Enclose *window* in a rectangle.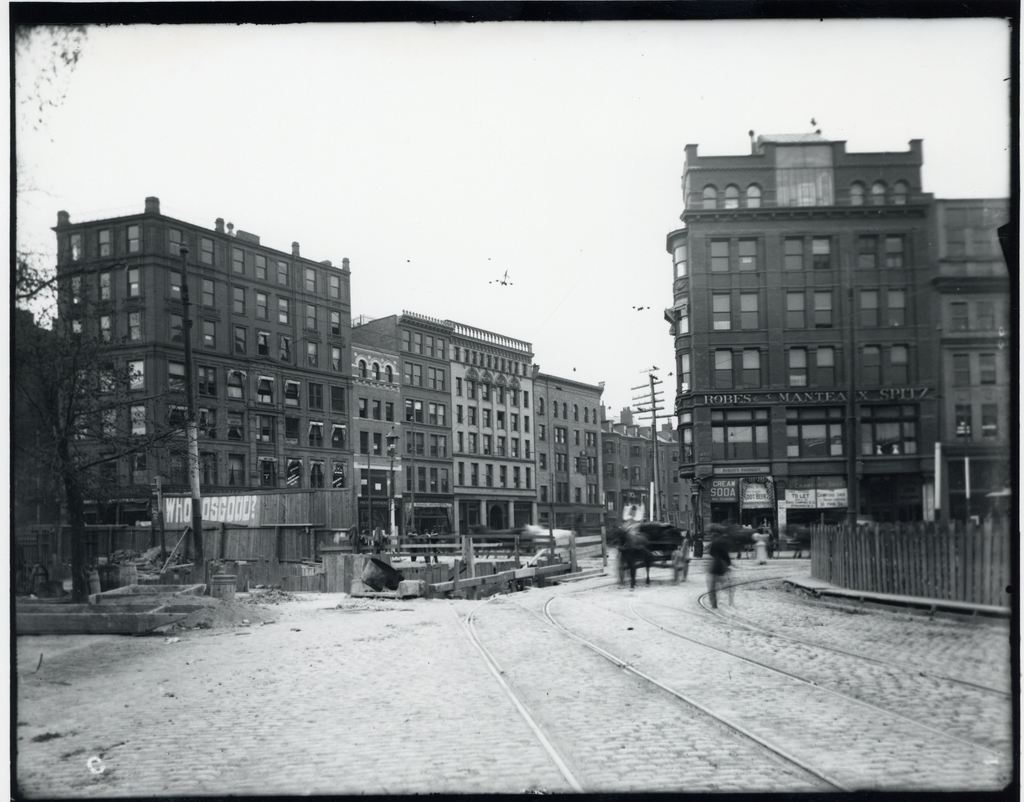
<region>895, 345, 907, 387</region>.
